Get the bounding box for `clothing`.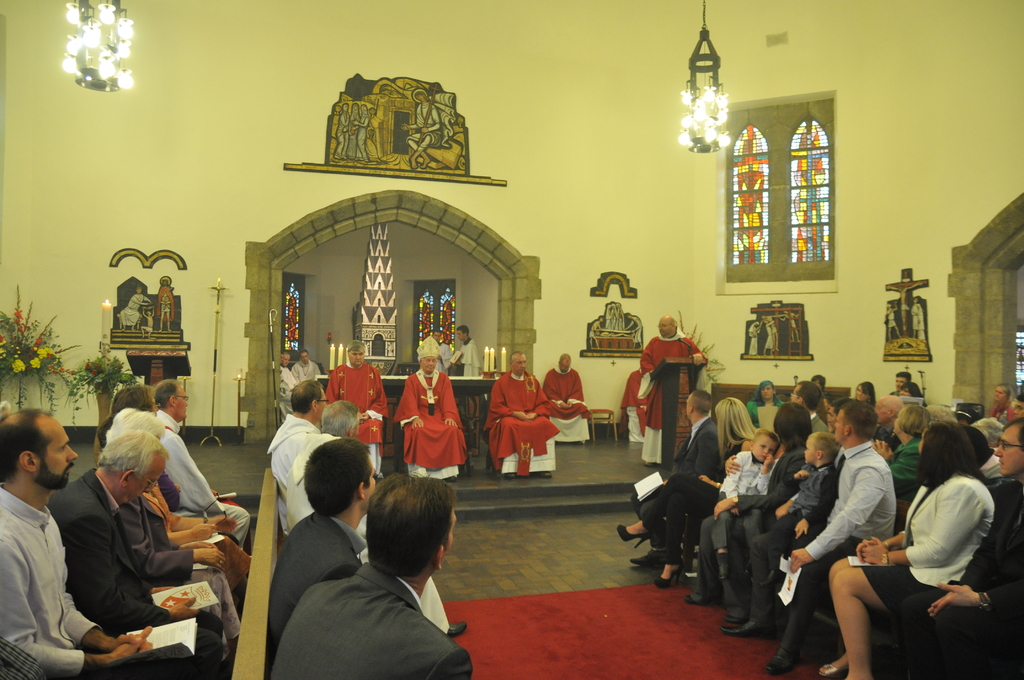
bbox=[147, 407, 246, 543].
